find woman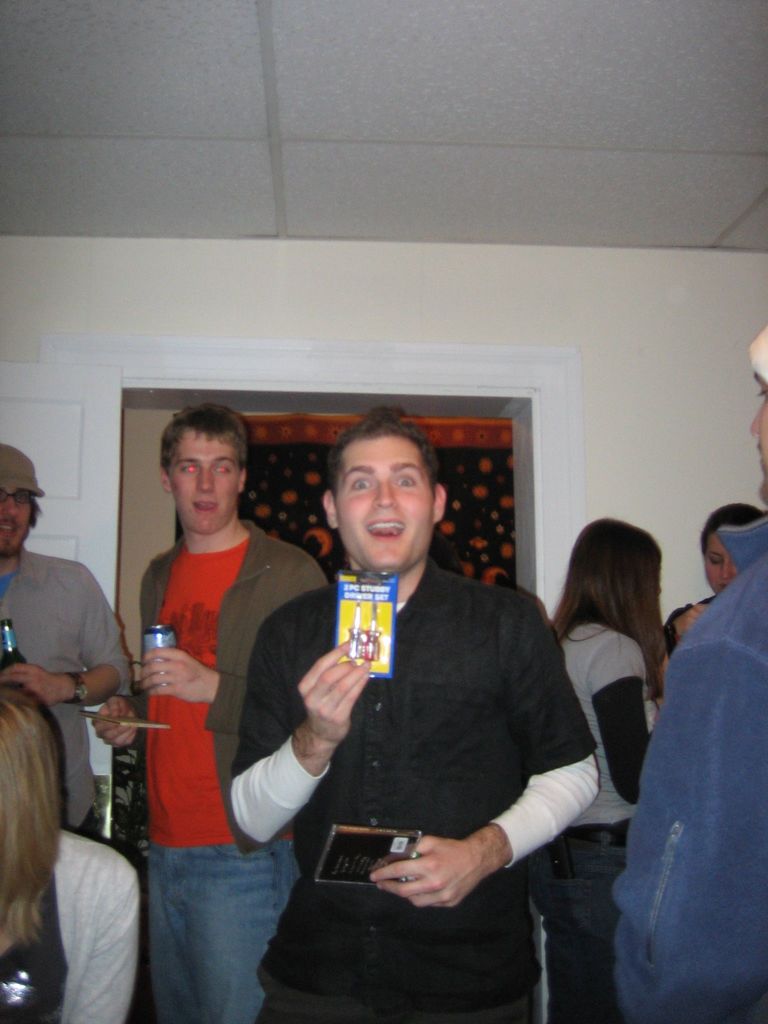
box=[656, 496, 767, 673]
